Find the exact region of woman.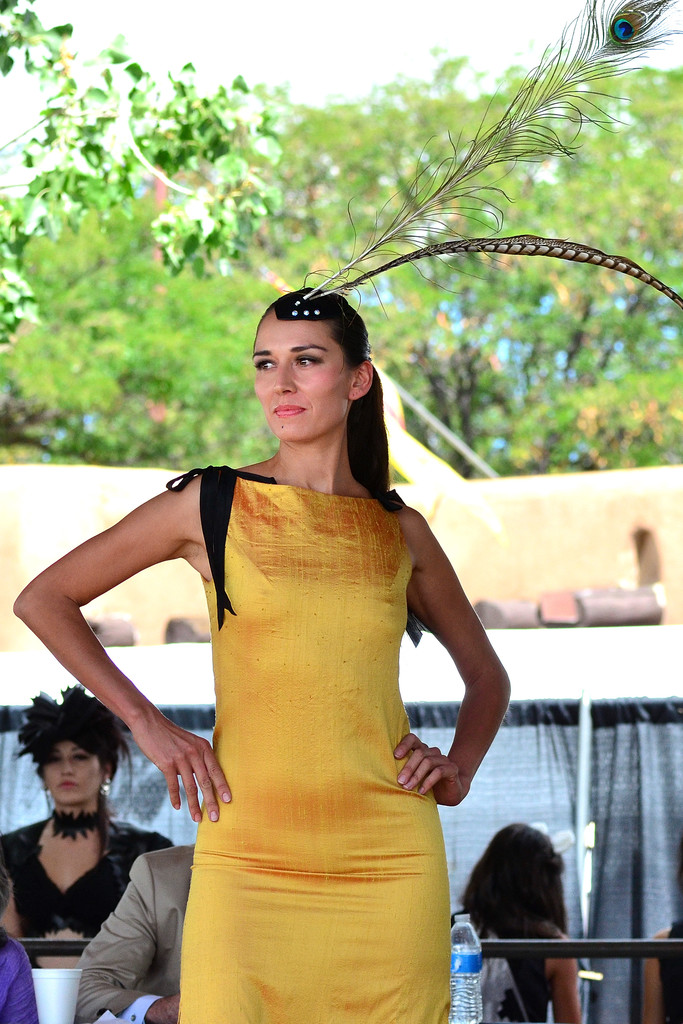
Exact region: (x1=74, y1=259, x2=542, y2=1011).
